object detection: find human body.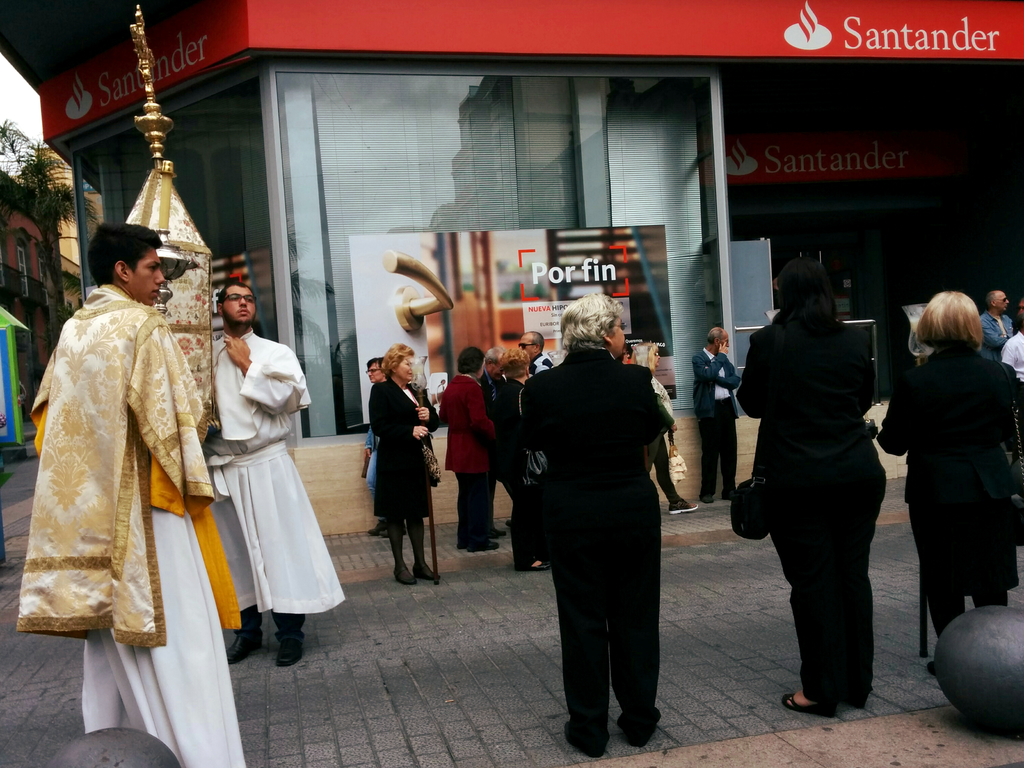
x1=376, y1=348, x2=436, y2=575.
